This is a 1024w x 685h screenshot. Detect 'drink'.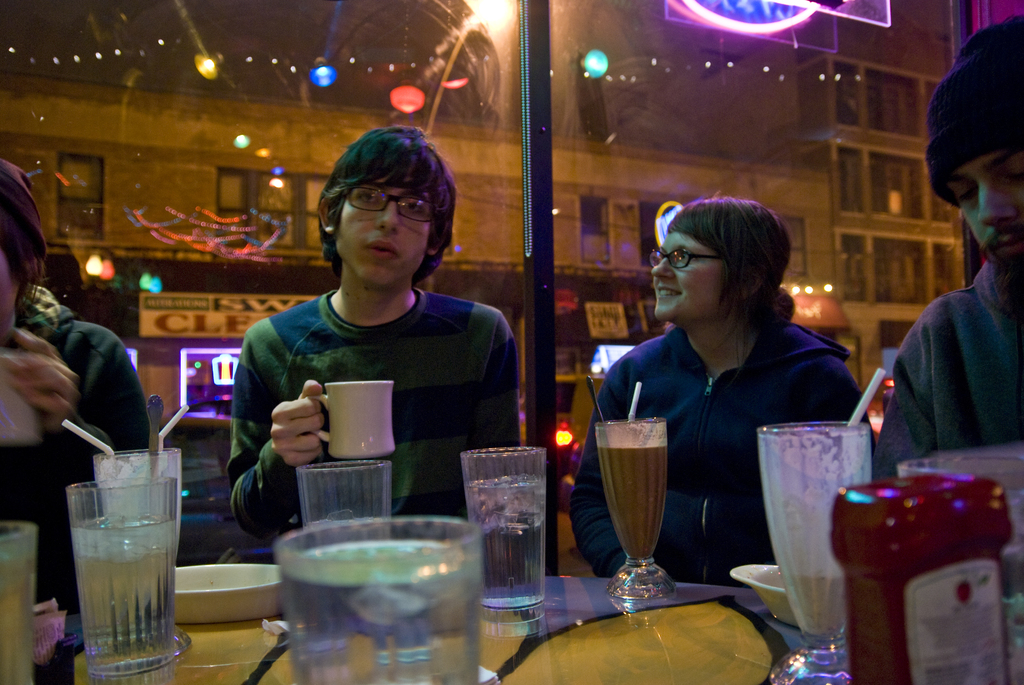
BBox(598, 446, 666, 559).
